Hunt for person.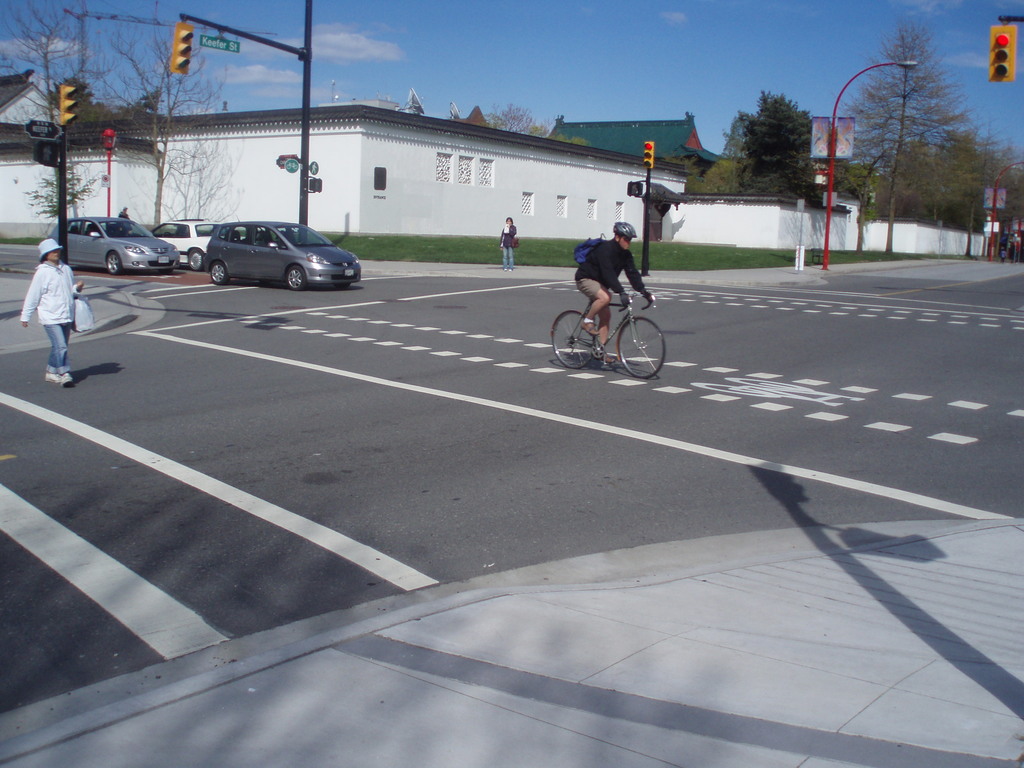
Hunted down at detection(19, 237, 84, 383).
